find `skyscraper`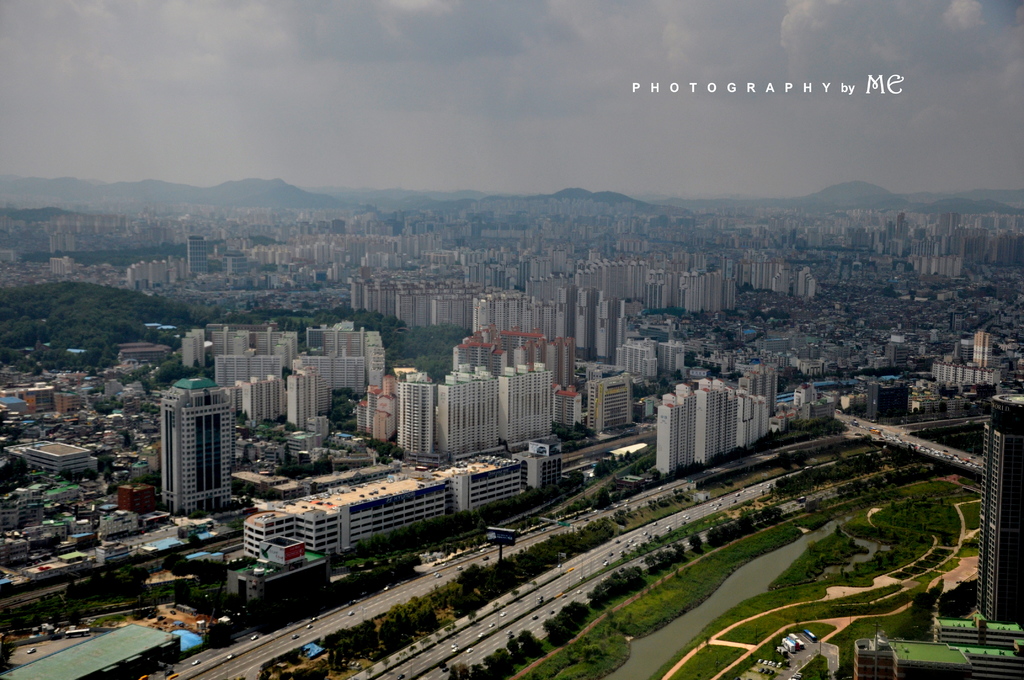
697/382/734/460
